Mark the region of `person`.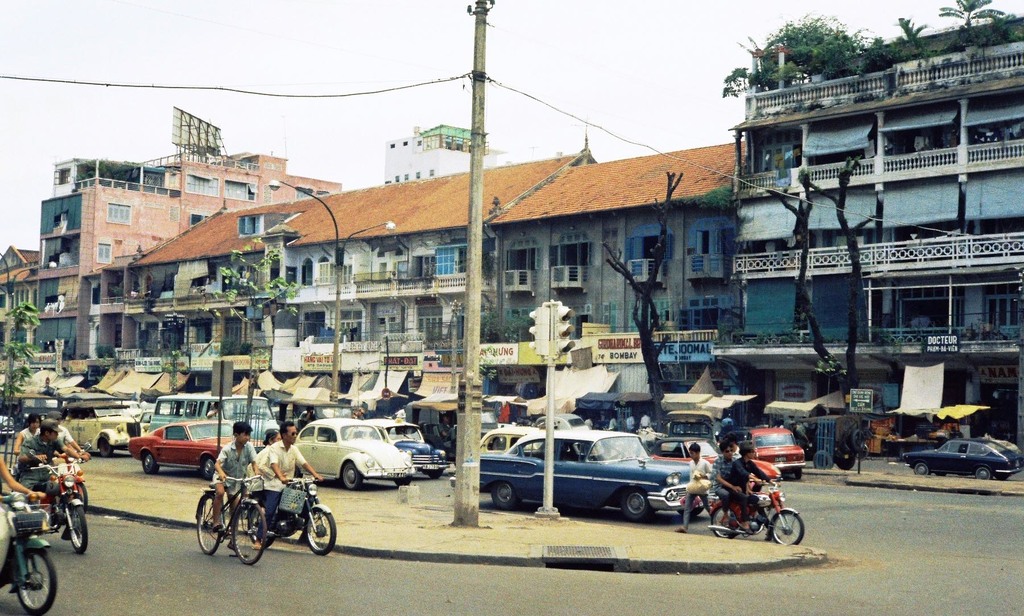
Region: select_region(253, 421, 324, 552).
